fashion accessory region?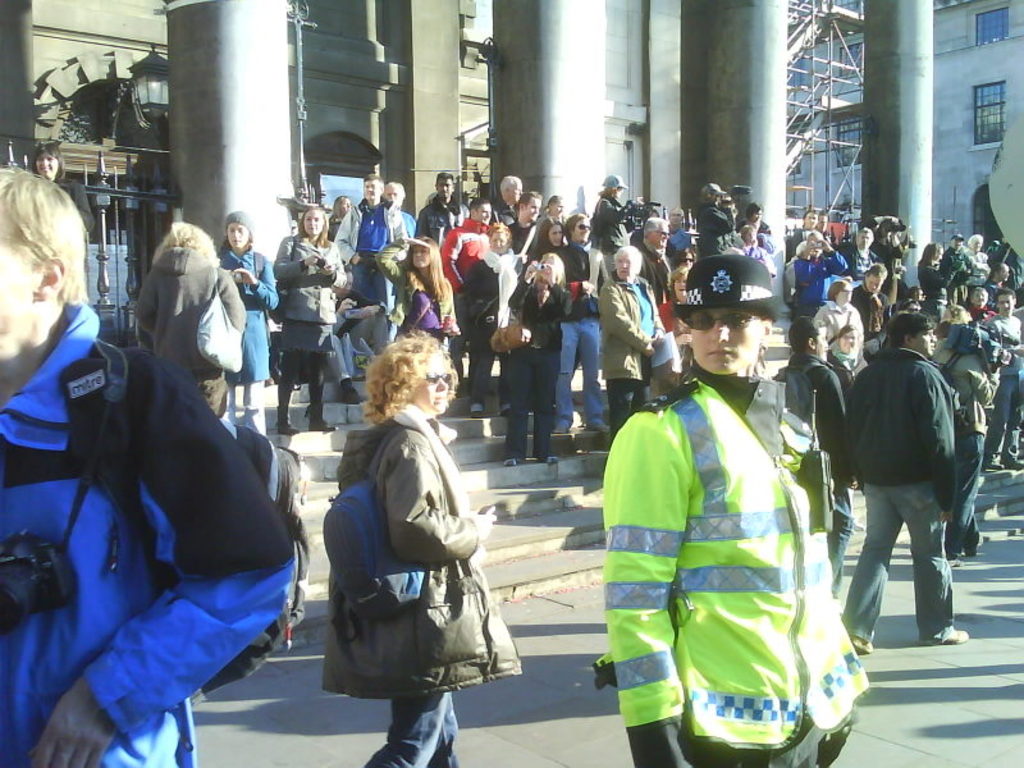
select_region(599, 173, 627, 187)
